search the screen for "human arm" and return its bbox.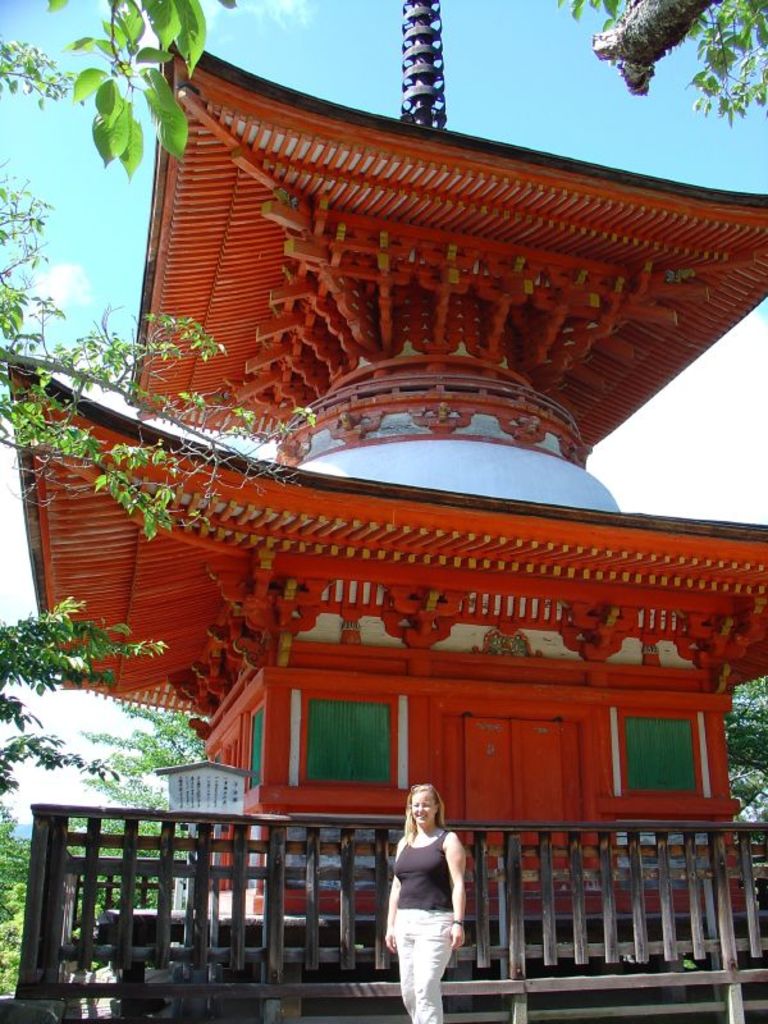
Found: pyautogui.locateOnScreen(383, 828, 404, 957).
